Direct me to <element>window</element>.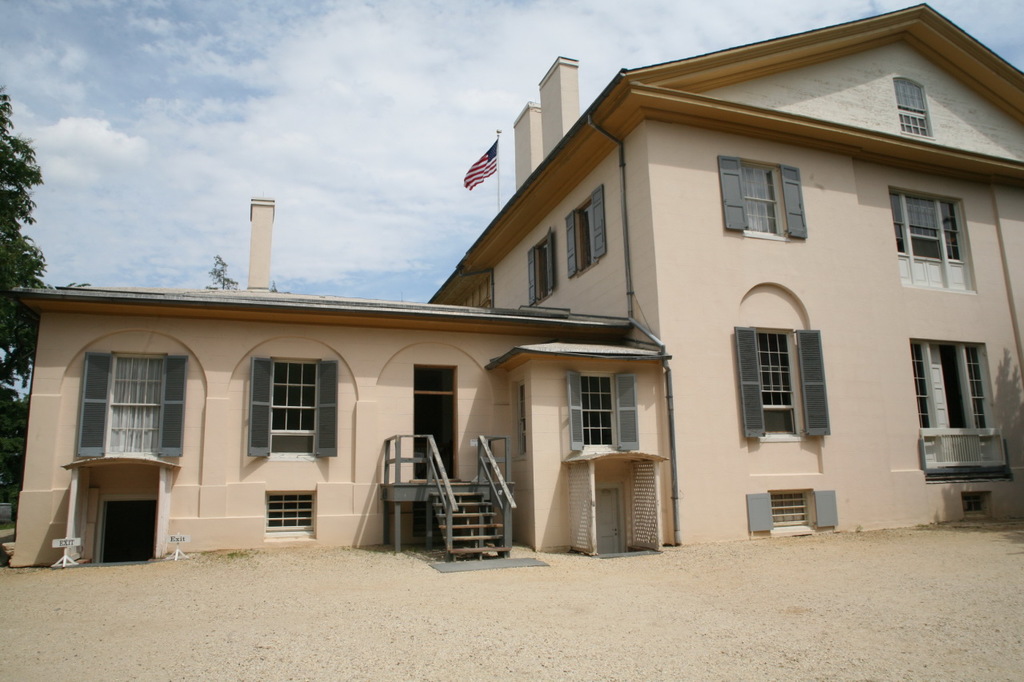
Direction: left=563, top=371, right=643, bottom=451.
